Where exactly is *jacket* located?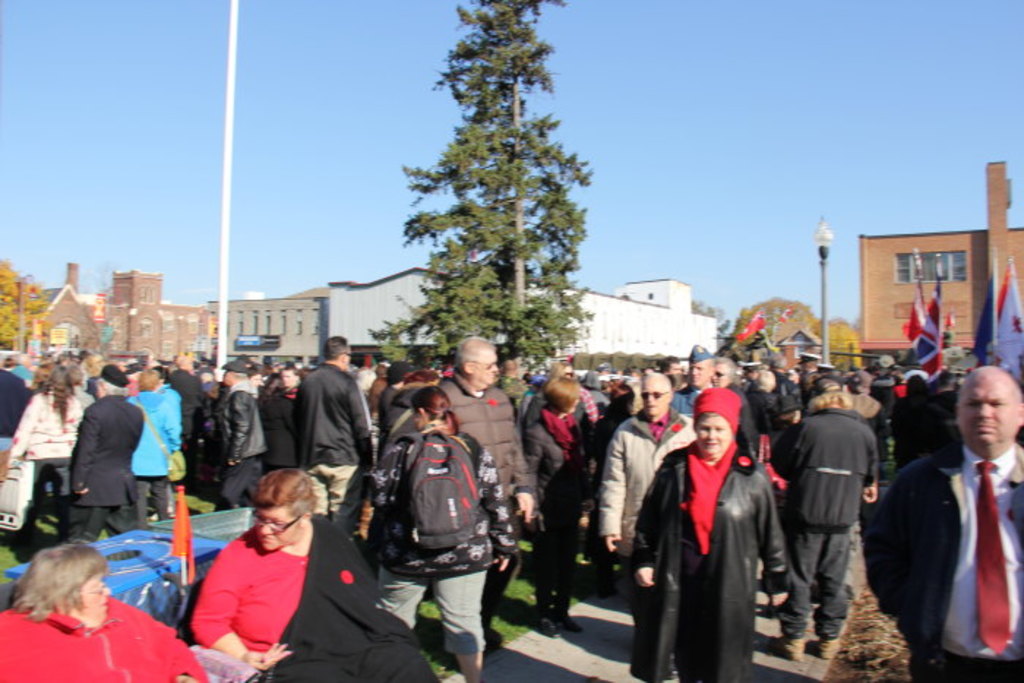
Its bounding box is rect(598, 407, 695, 557).
